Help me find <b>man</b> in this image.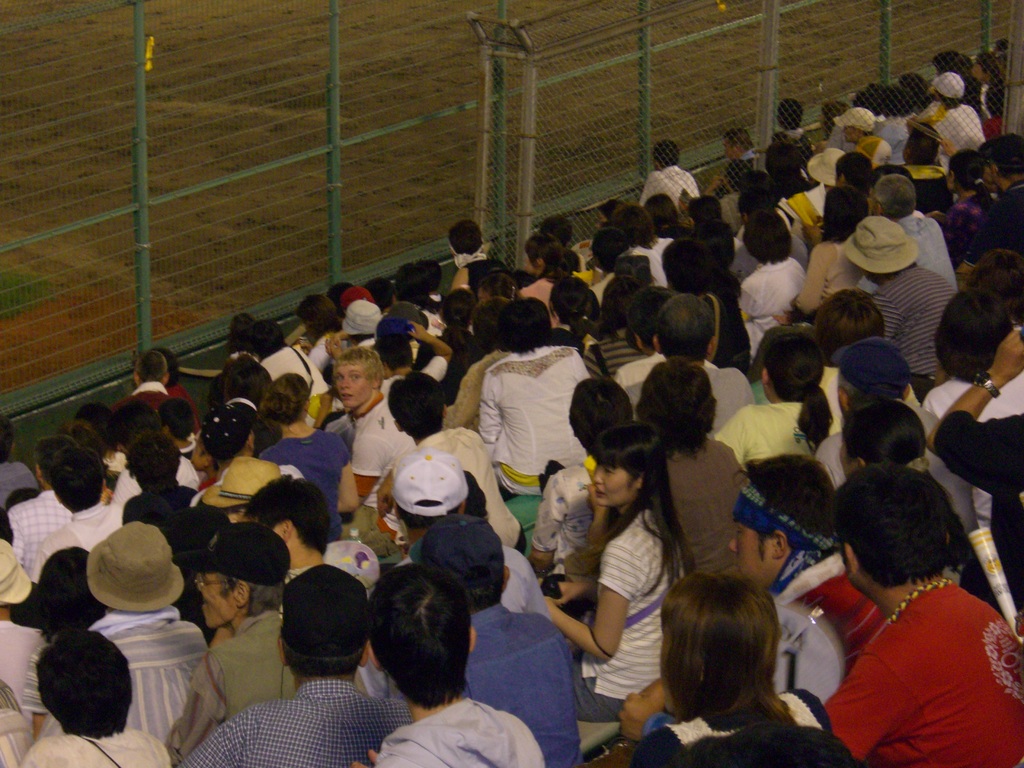
Found it: region(381, 364, 531, 565).
